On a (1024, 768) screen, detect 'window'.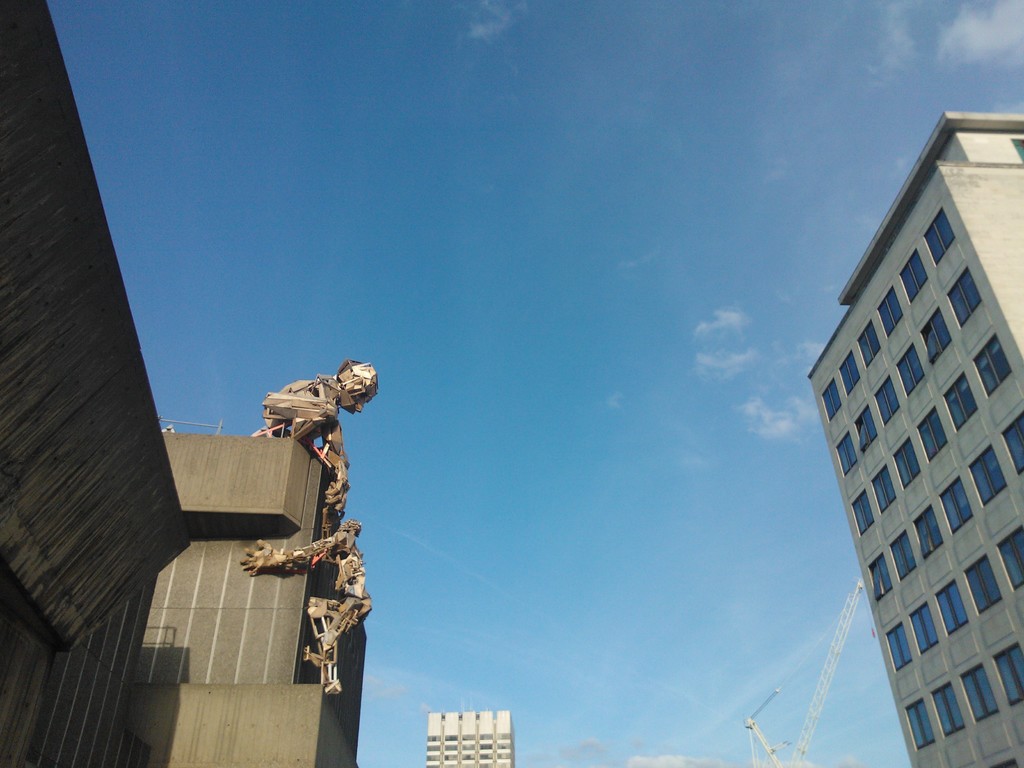
[874, 282, 902, 333].
